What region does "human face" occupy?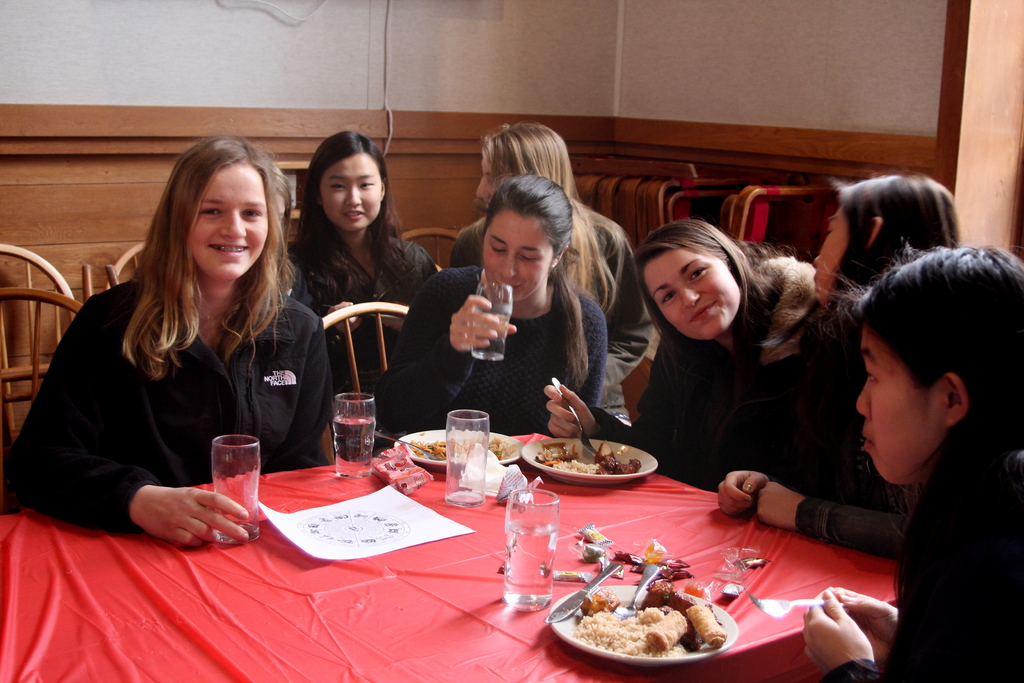
{"x1": 482, "y1": 209, "x2": 554, "y2": 304}.
